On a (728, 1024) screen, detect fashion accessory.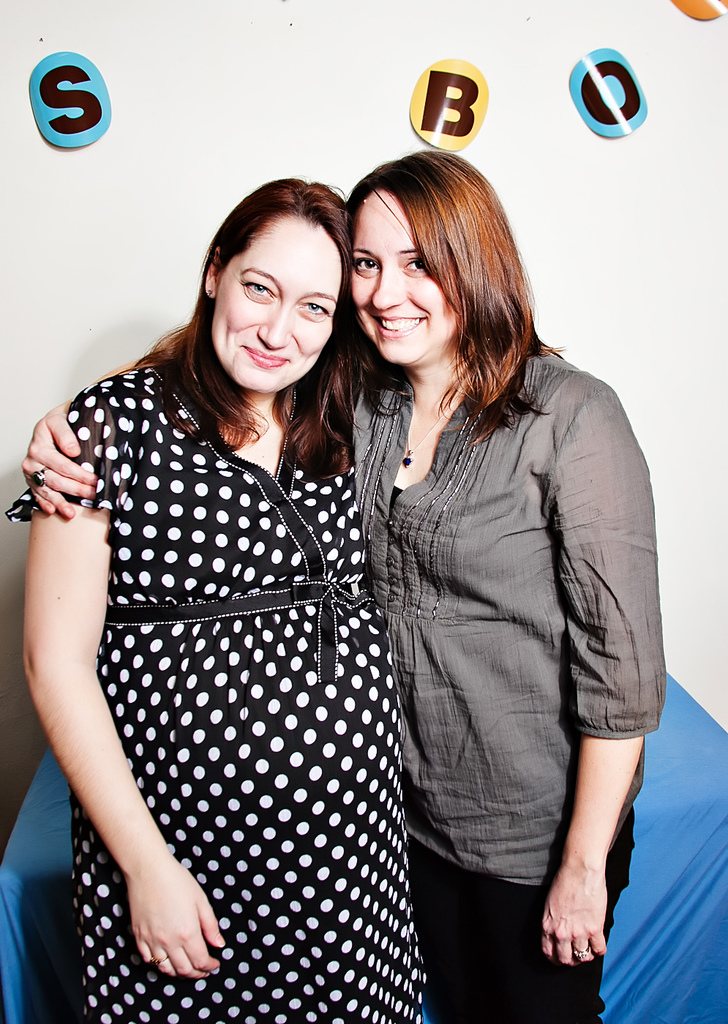
rect(151, 954, 170, 968).
